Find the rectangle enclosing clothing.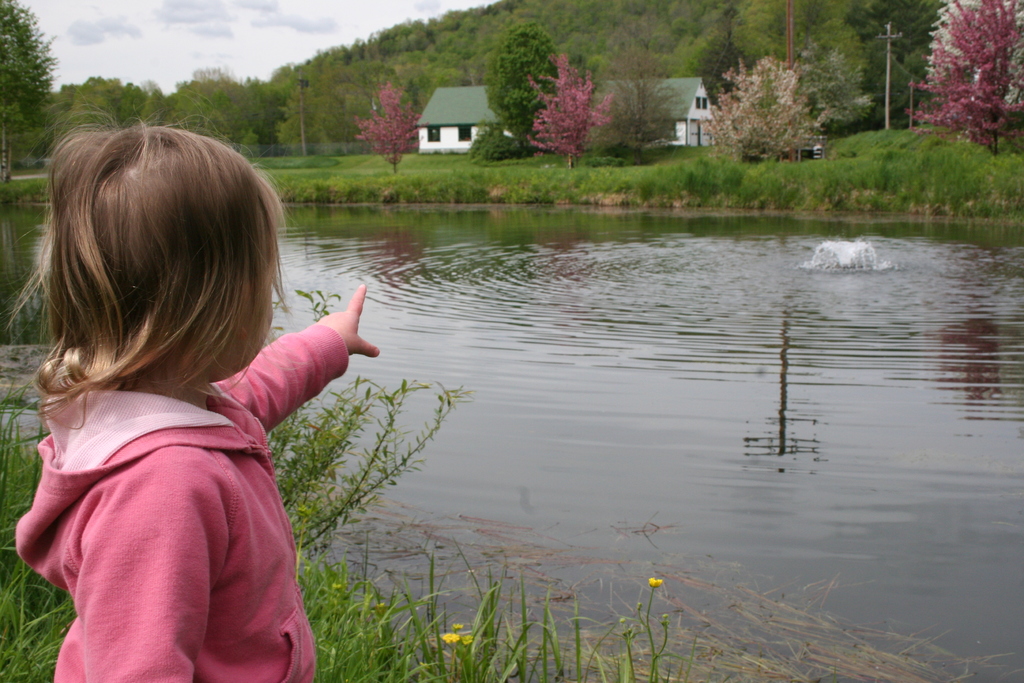
10/320/348/682.
